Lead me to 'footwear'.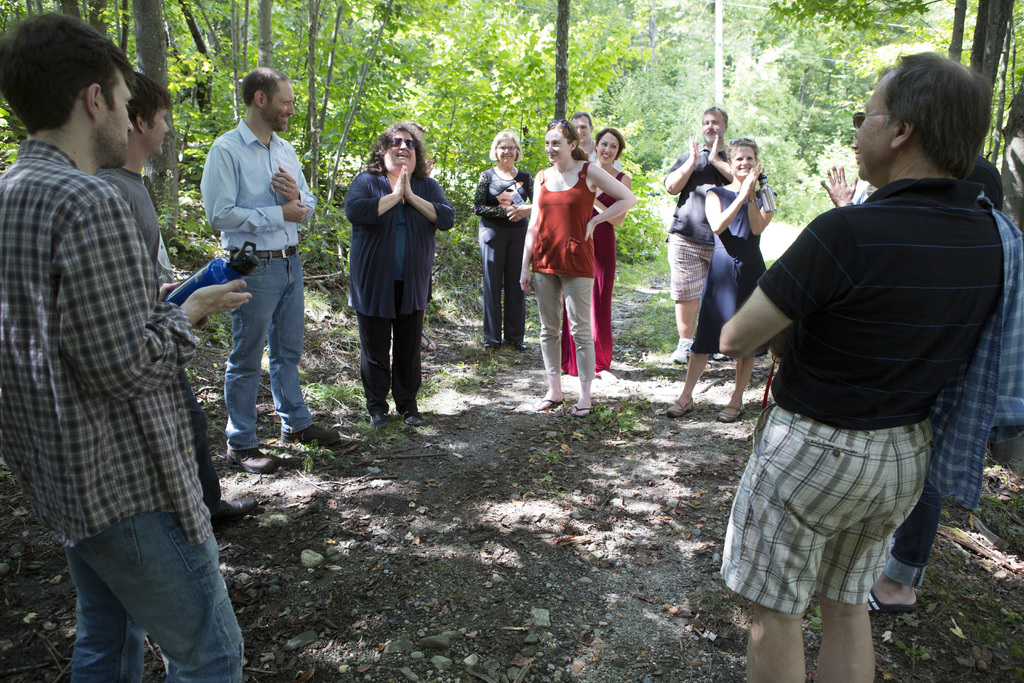
Lead to select_region(509, 342, 527, 350).
